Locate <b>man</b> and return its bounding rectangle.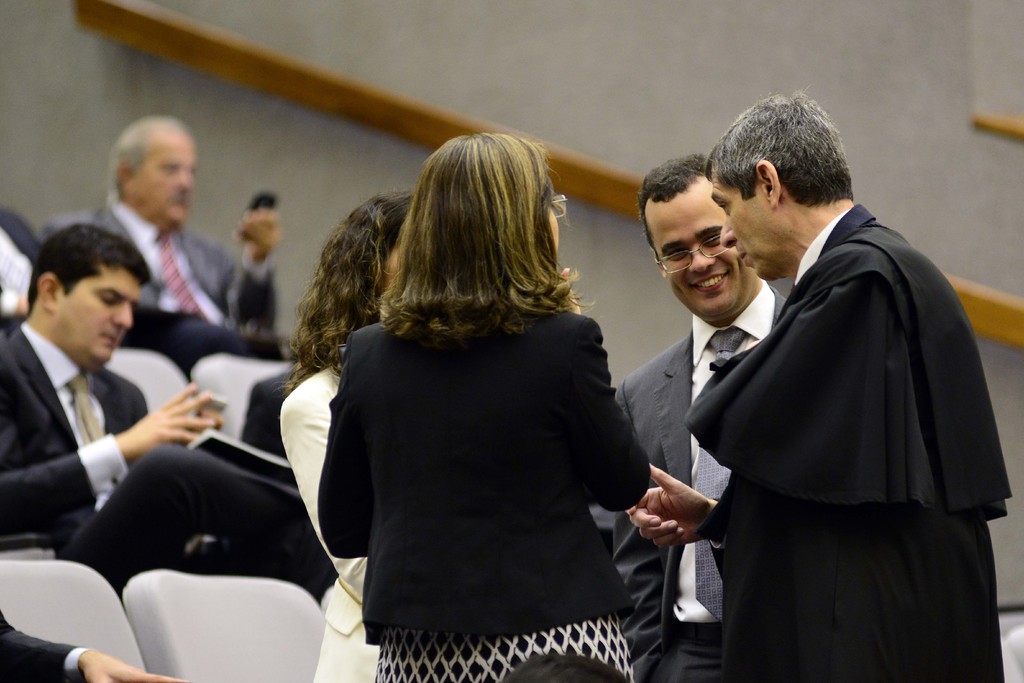
locate(38, 111, 294, 353).
